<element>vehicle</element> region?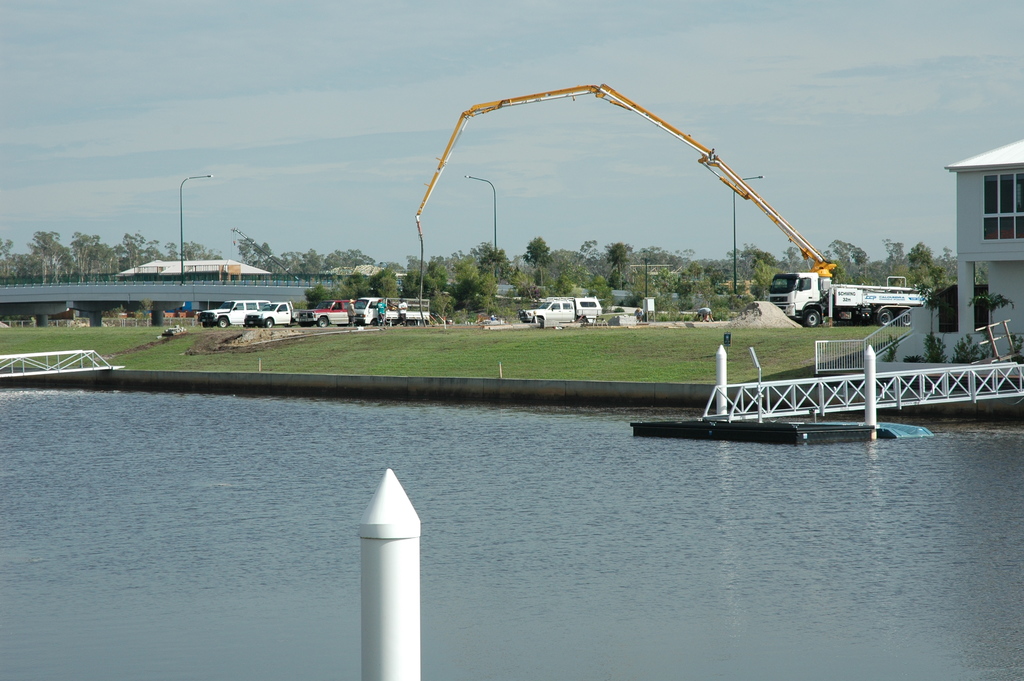
crop(199, 295, 273, 332)
